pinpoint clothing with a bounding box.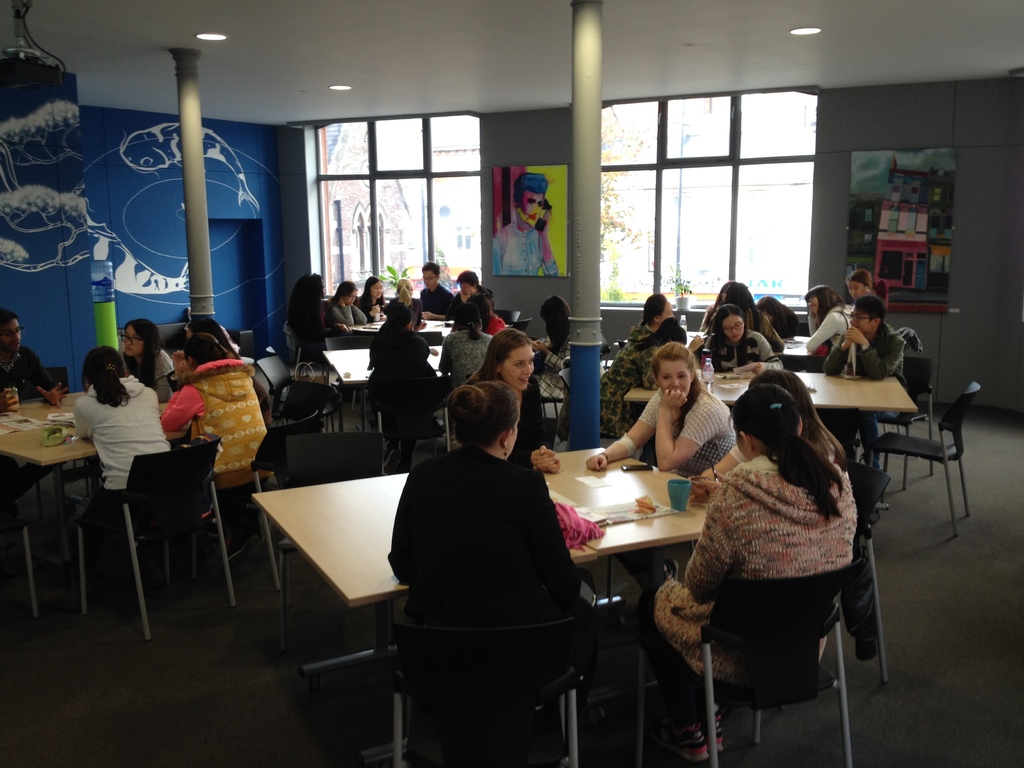
[659,437,864,728].
